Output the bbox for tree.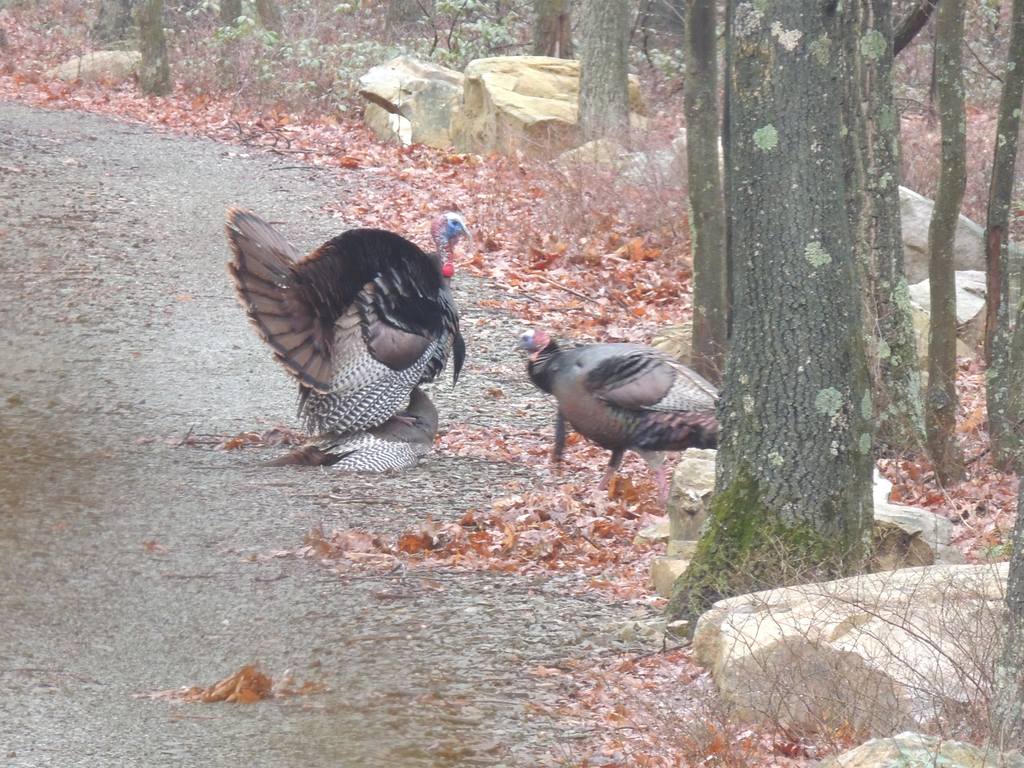
[213,0,276,79].
